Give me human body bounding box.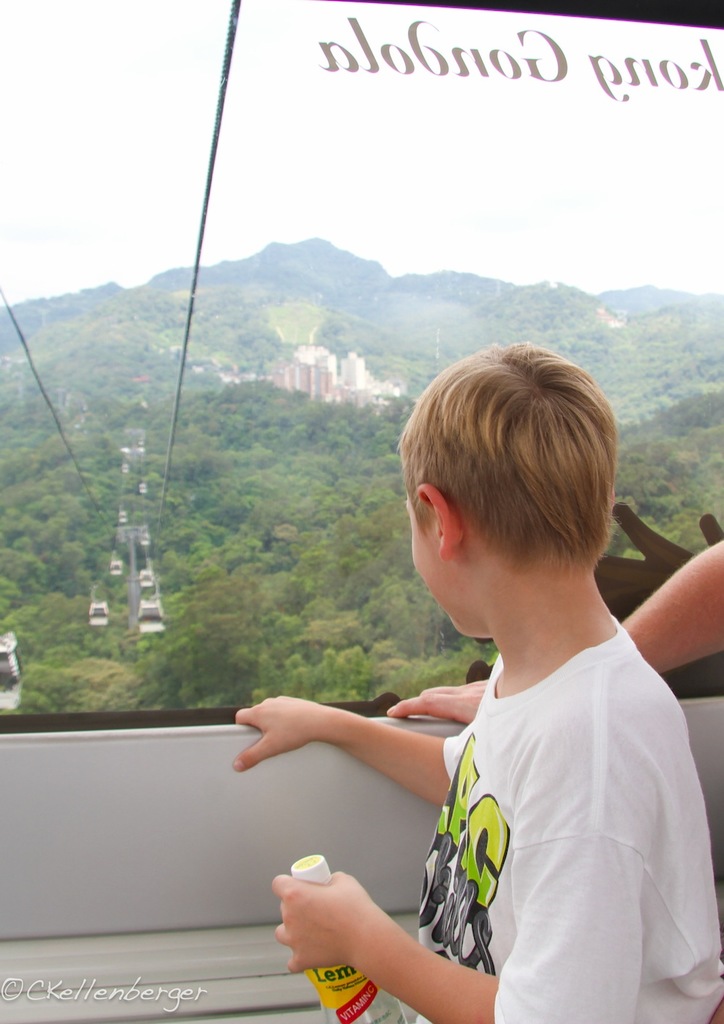
[left=232, top=337, right=723, bottom=1023].
